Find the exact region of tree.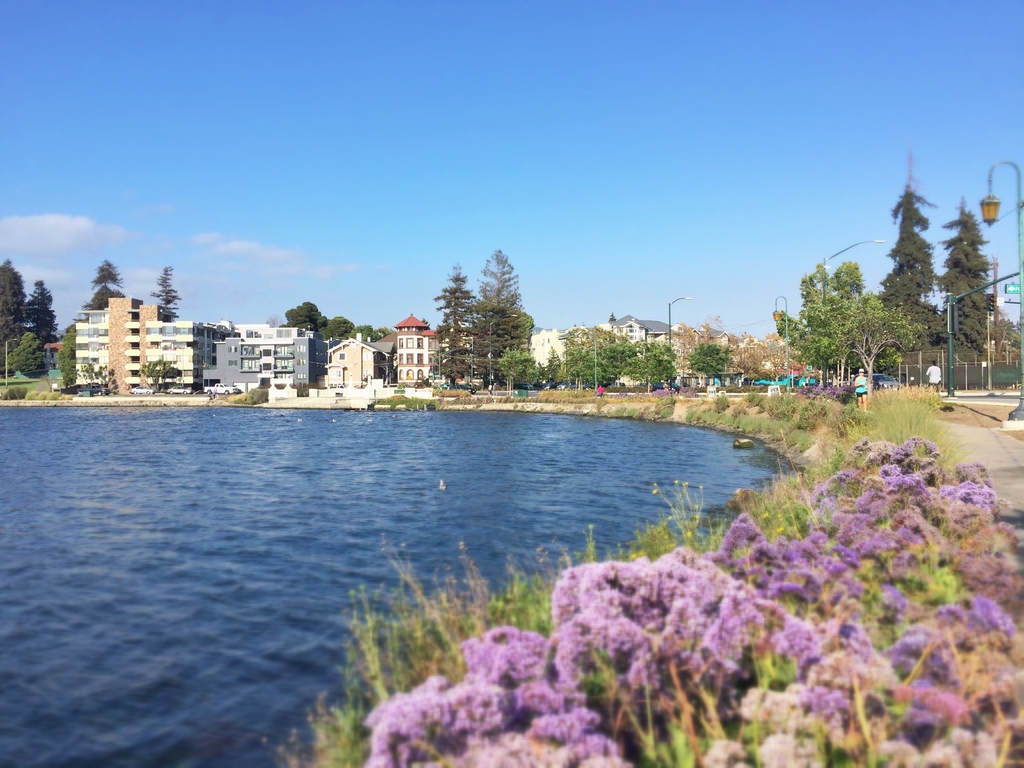
Exact region: (x1=75, y1=358, x2=122, y2=399).
